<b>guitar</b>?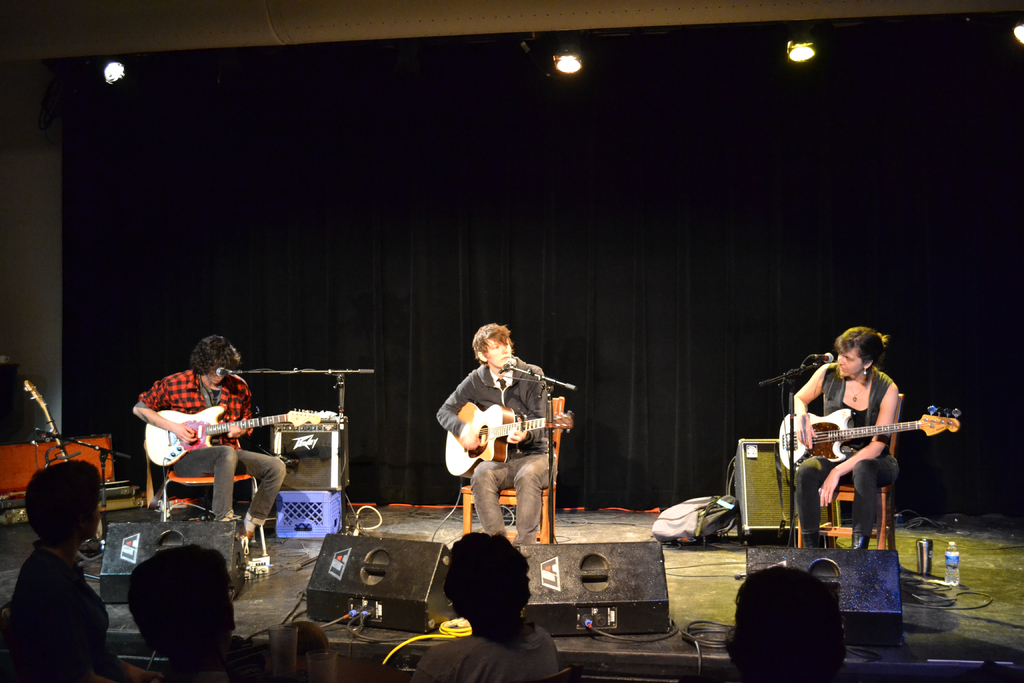
box(142, 402, 344, 463)
